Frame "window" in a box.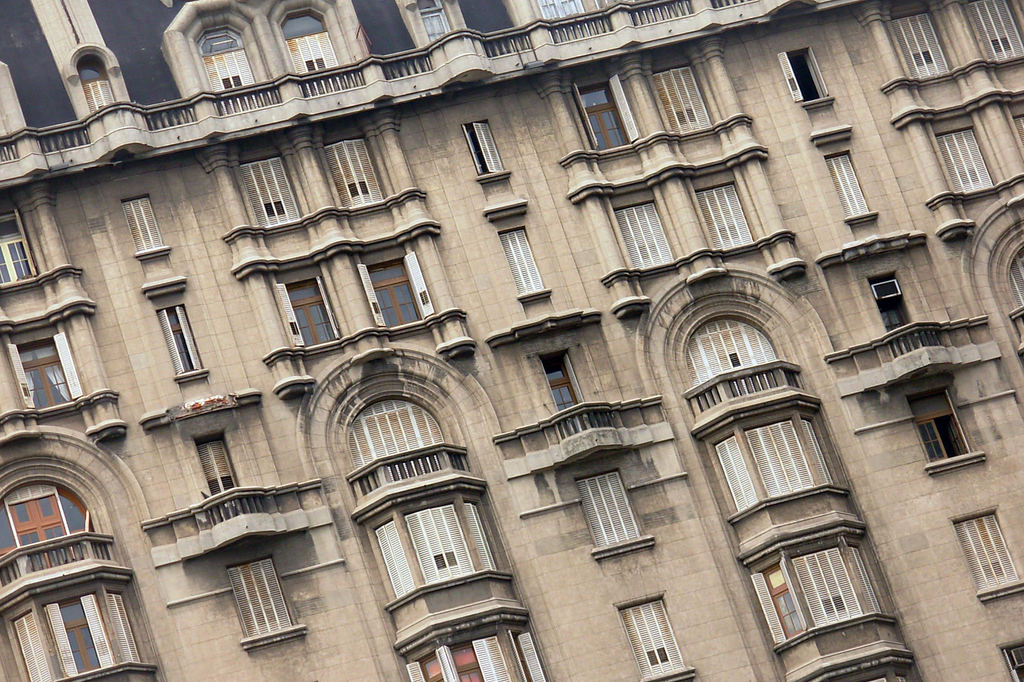
{"x1": 271, "y1": 276, "x2": 344, "y2": 352}.
